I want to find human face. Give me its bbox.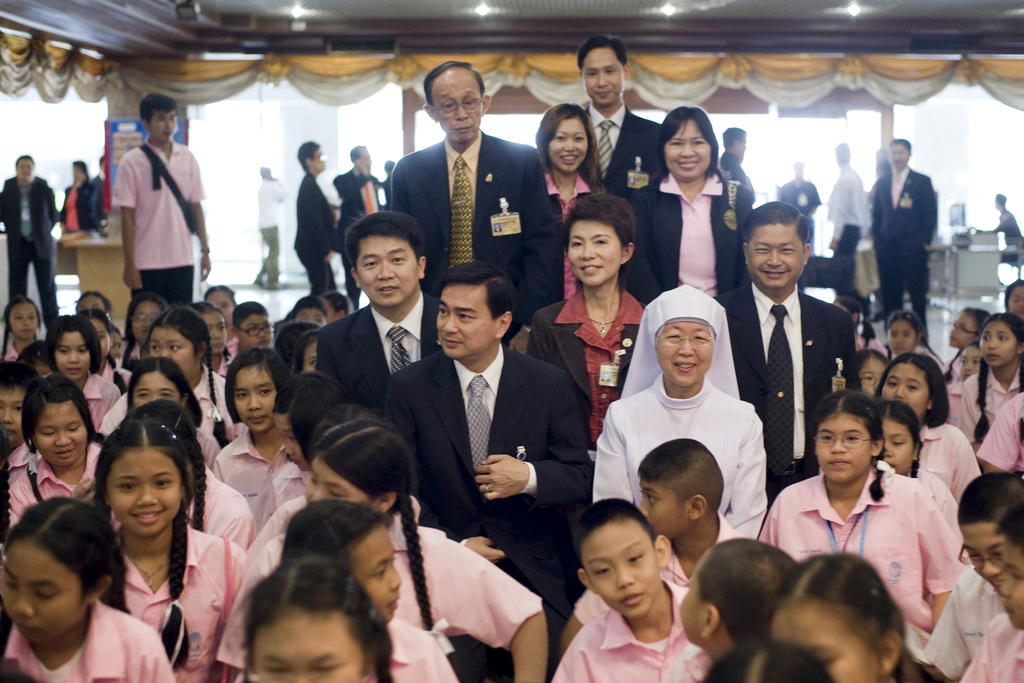
bbox(19, 160, 33, 183).
